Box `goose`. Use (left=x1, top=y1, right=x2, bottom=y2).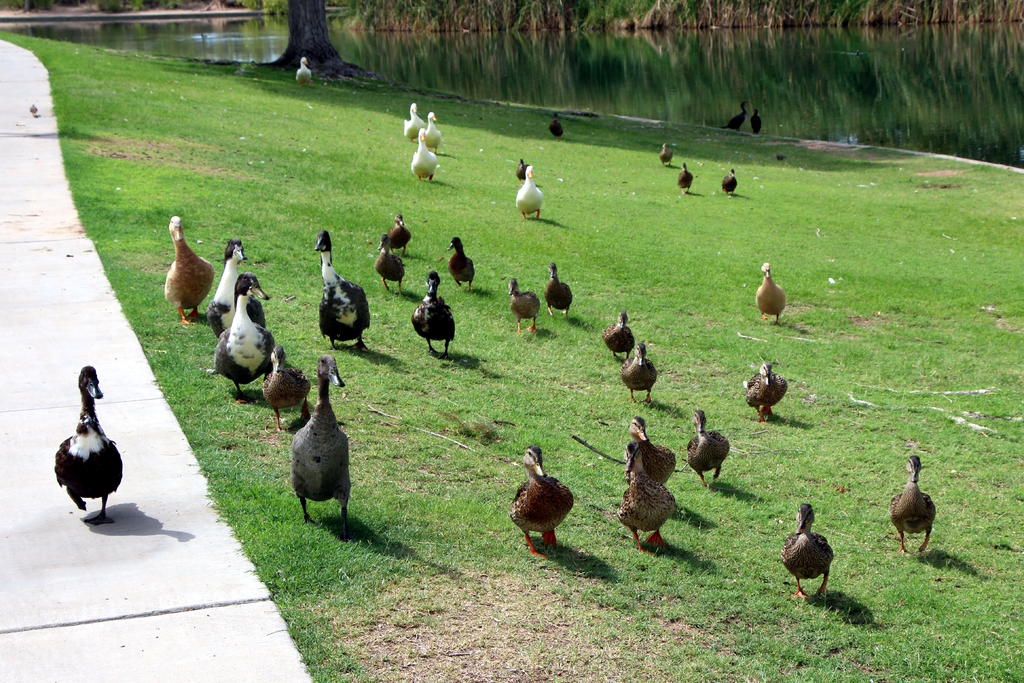
(left=674, top=158, right=694, bottom=197).
